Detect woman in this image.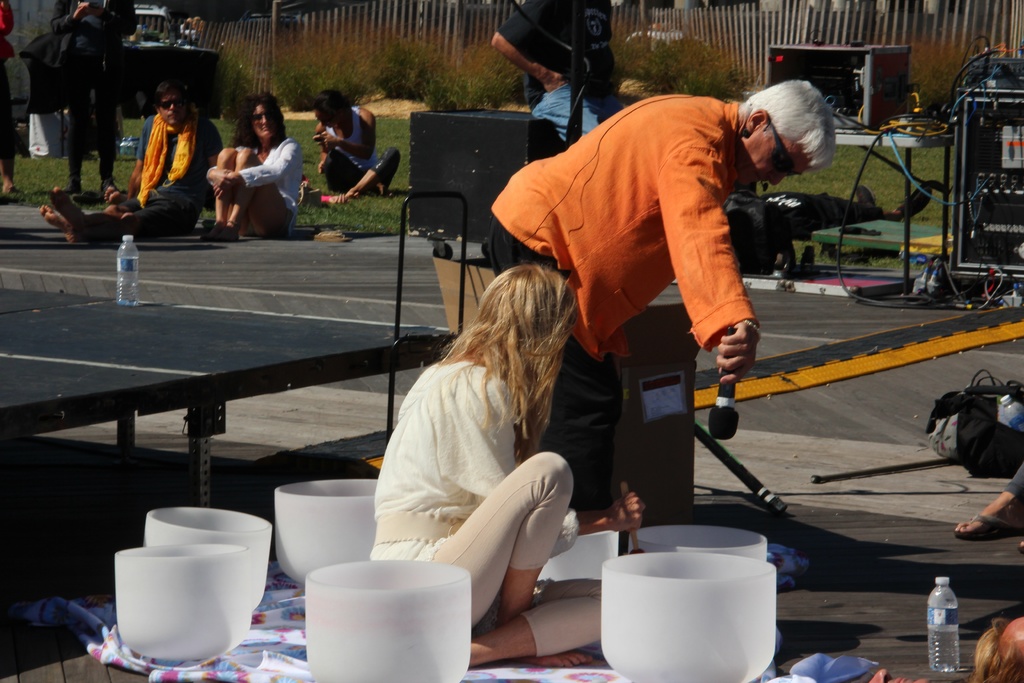
Detection: <region>195, 88, 301, 242</region>.
